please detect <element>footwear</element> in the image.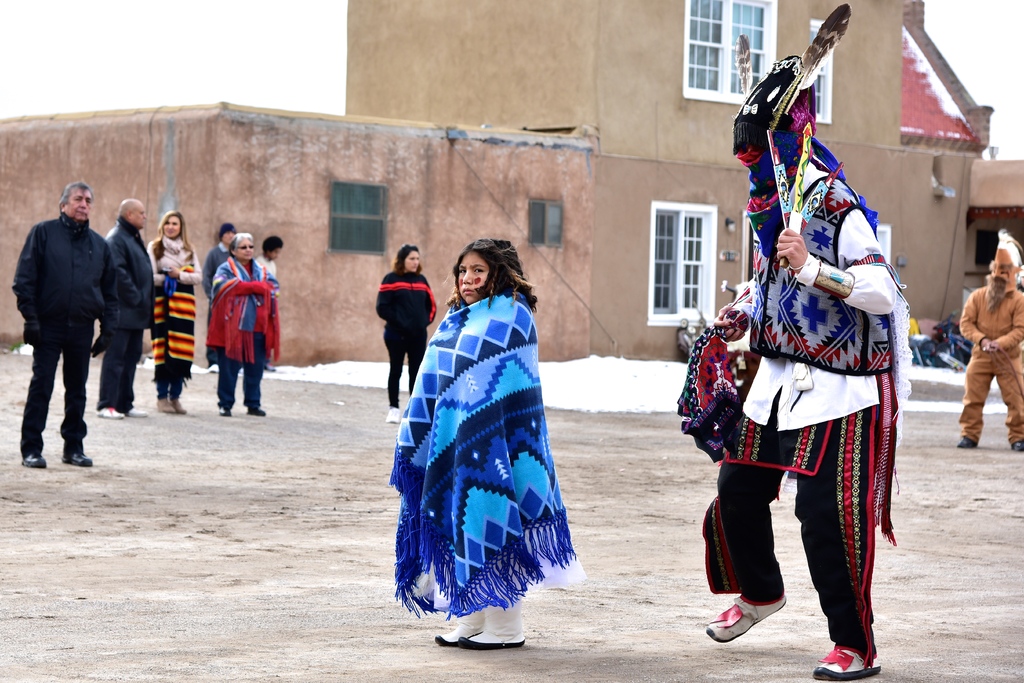
pyautogui.locateOnScreen(701, 591, 787, 648).
